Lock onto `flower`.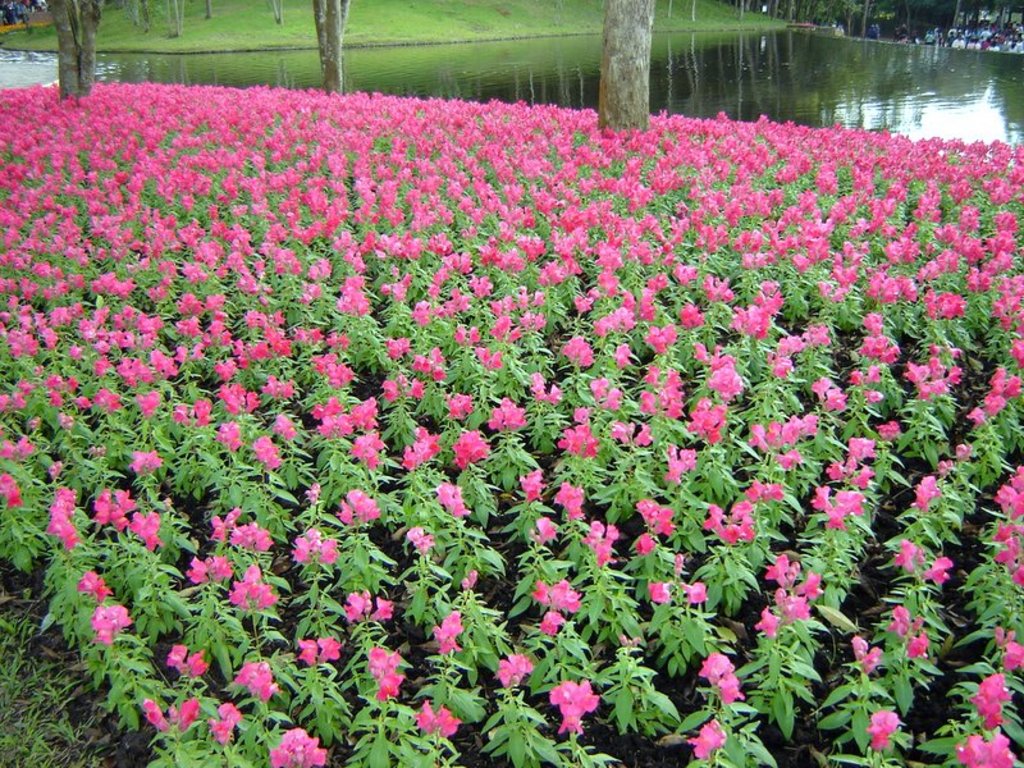
Locked: (x1=635, y1=531, x2=659, y2=554).
